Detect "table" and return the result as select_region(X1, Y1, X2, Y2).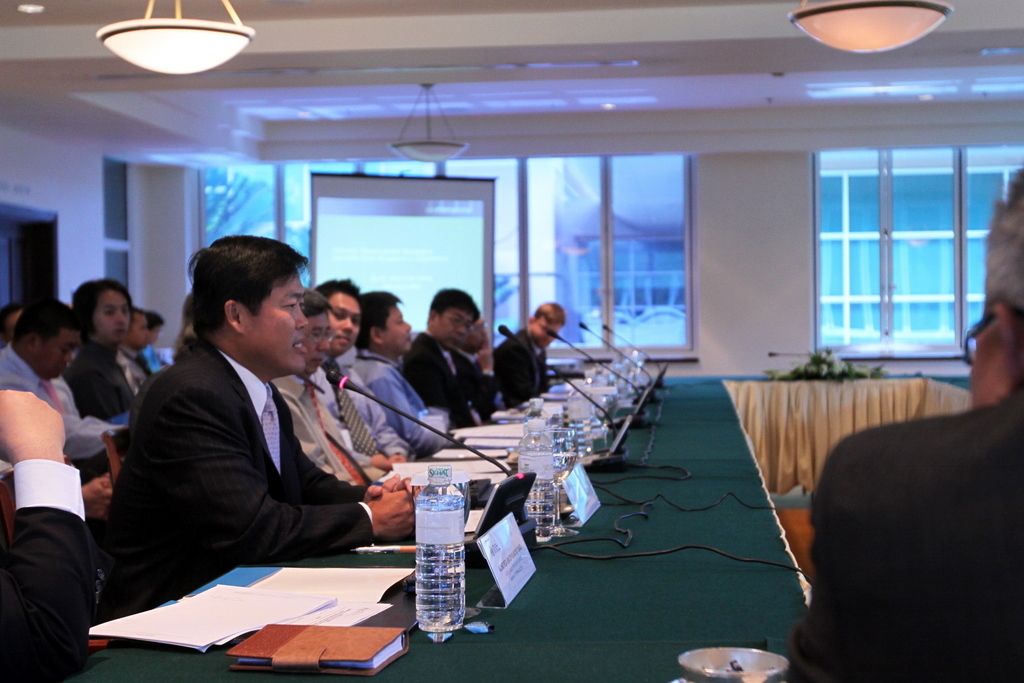
select_region(68, 373, 978, 677).
